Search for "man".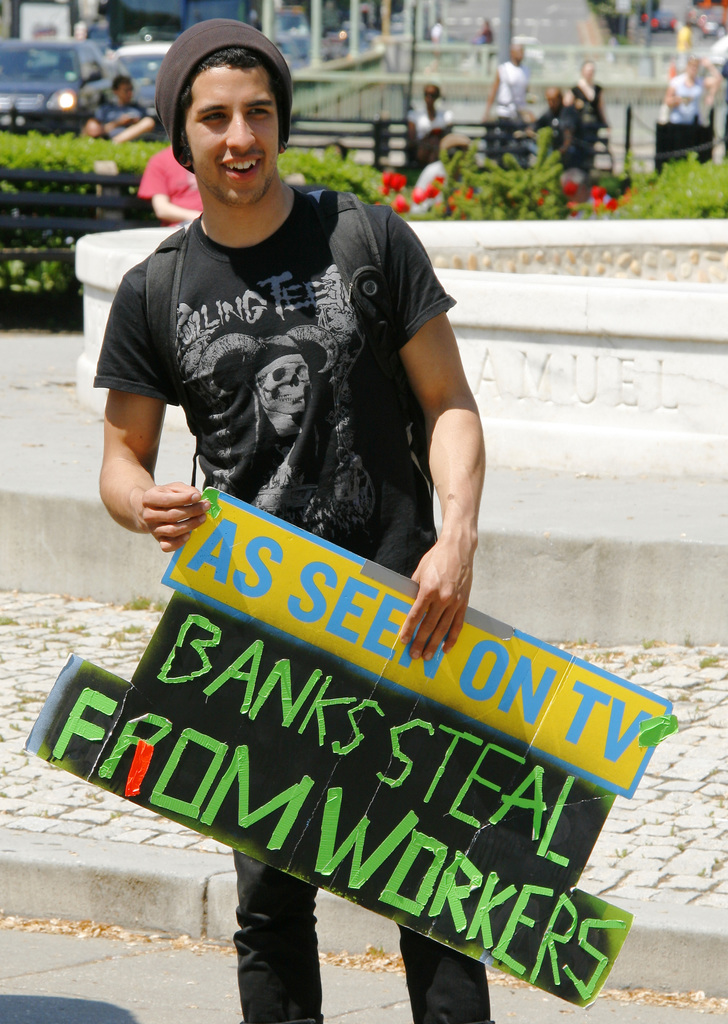
Found at 483,37,530,158.
